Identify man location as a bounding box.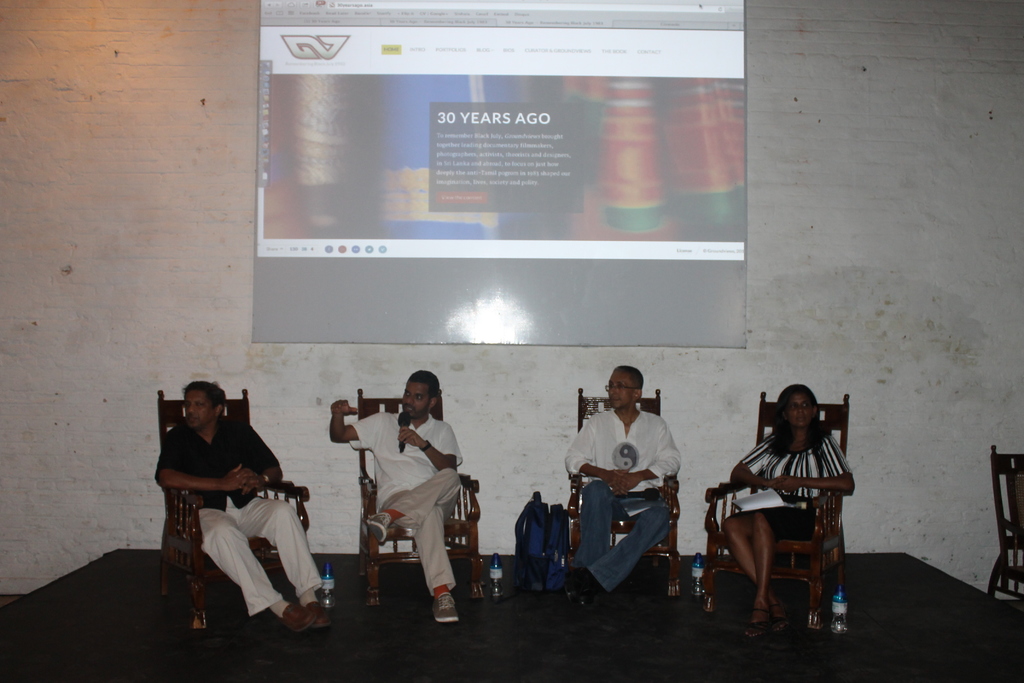
[553,362,683,620].
